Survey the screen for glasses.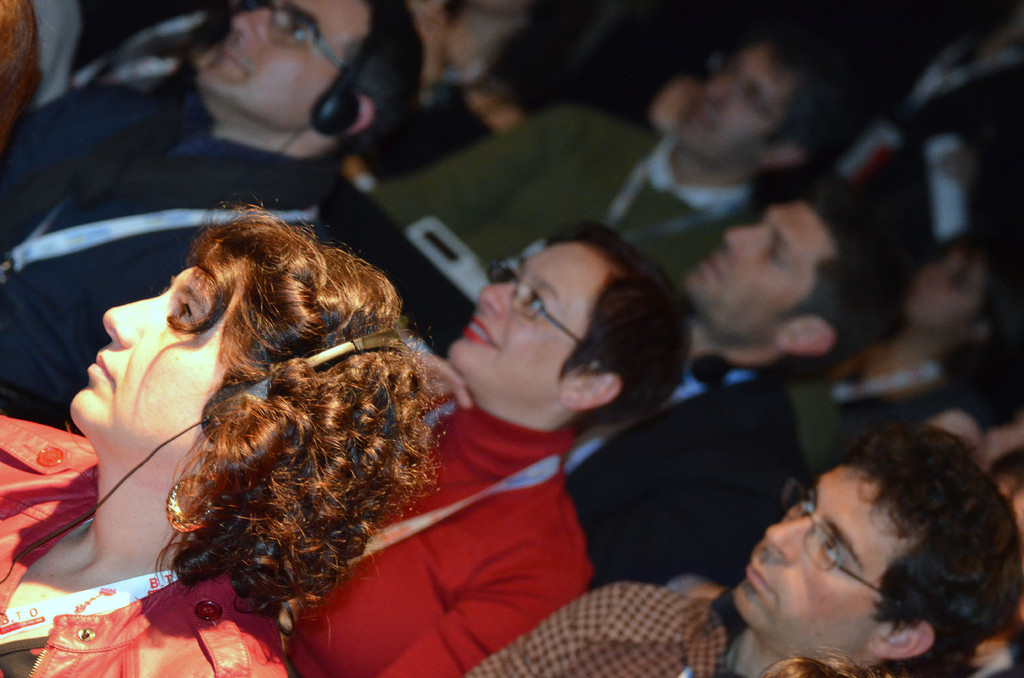
Survey found: (778,469,909,606).
